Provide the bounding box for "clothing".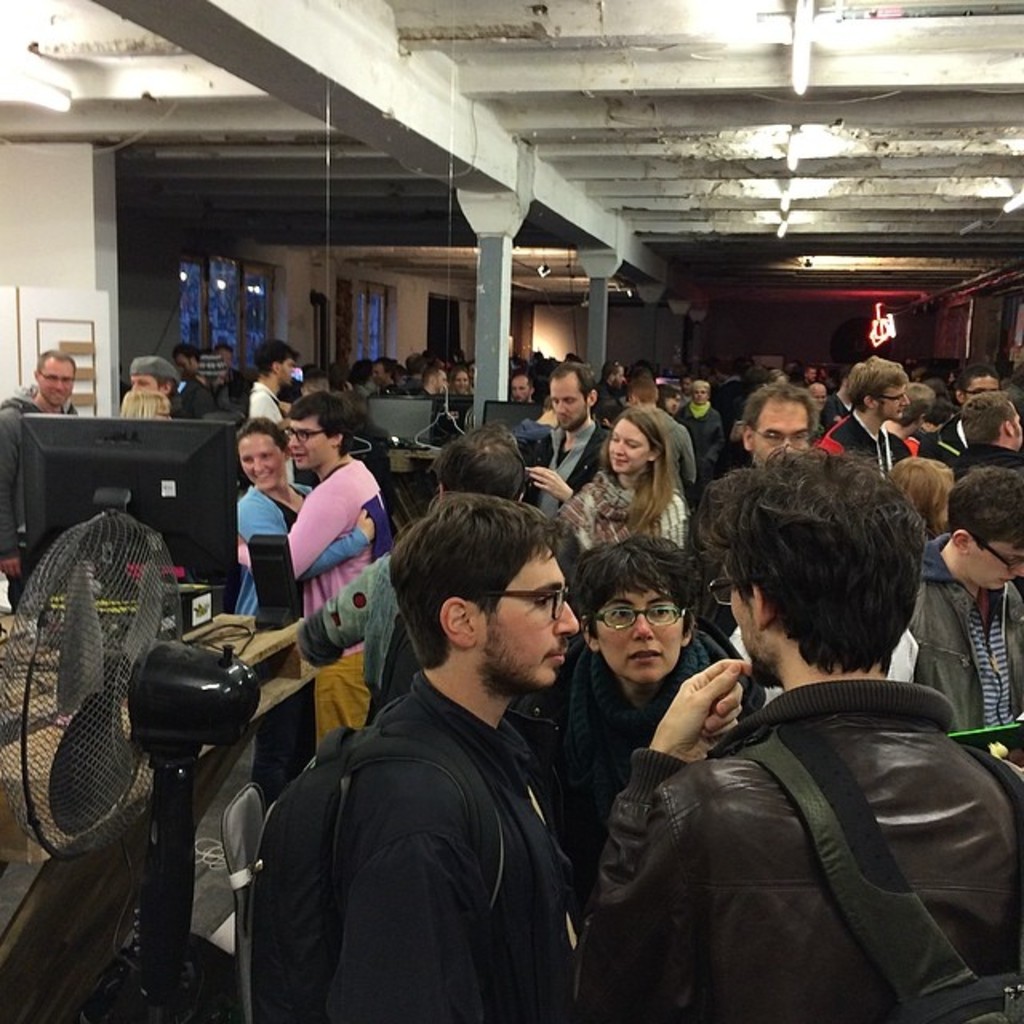
[x1=931, y1=419, x2=960, y2=472].
